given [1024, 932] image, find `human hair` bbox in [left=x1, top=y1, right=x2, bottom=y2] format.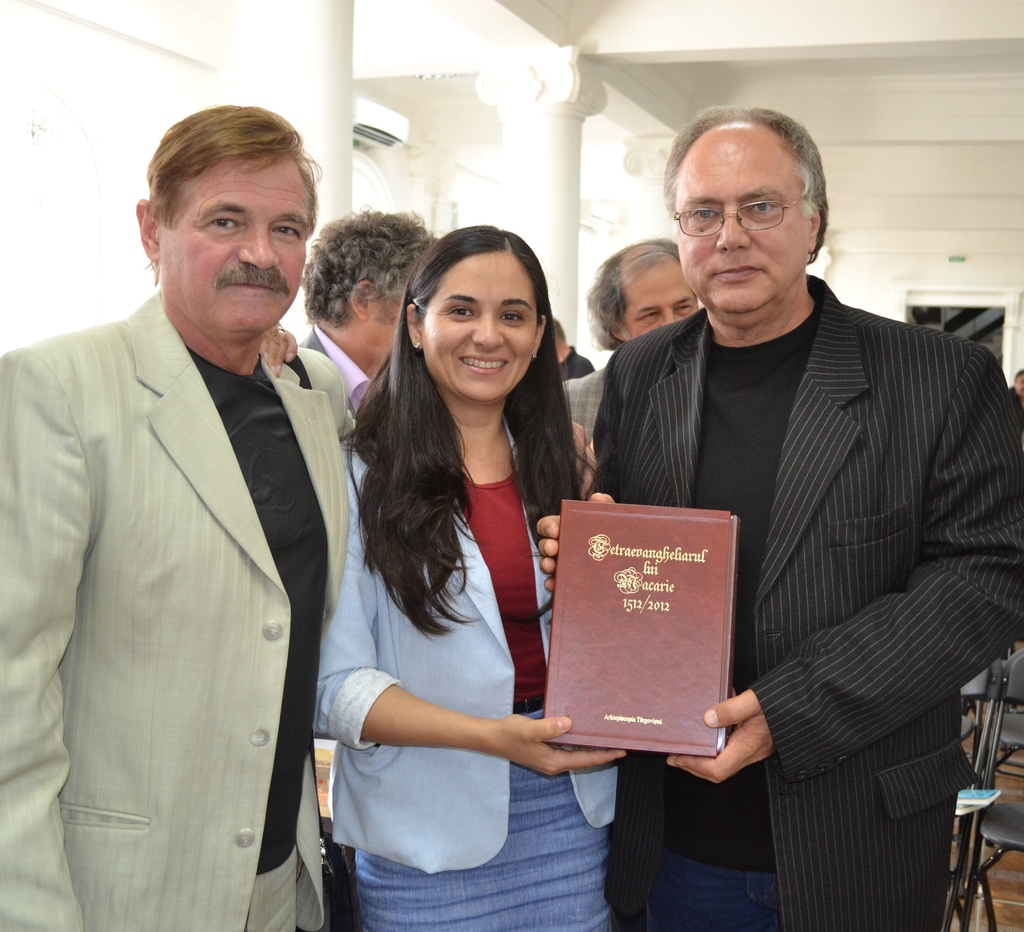
[left=299, top=206, right=444, bottom=326].
